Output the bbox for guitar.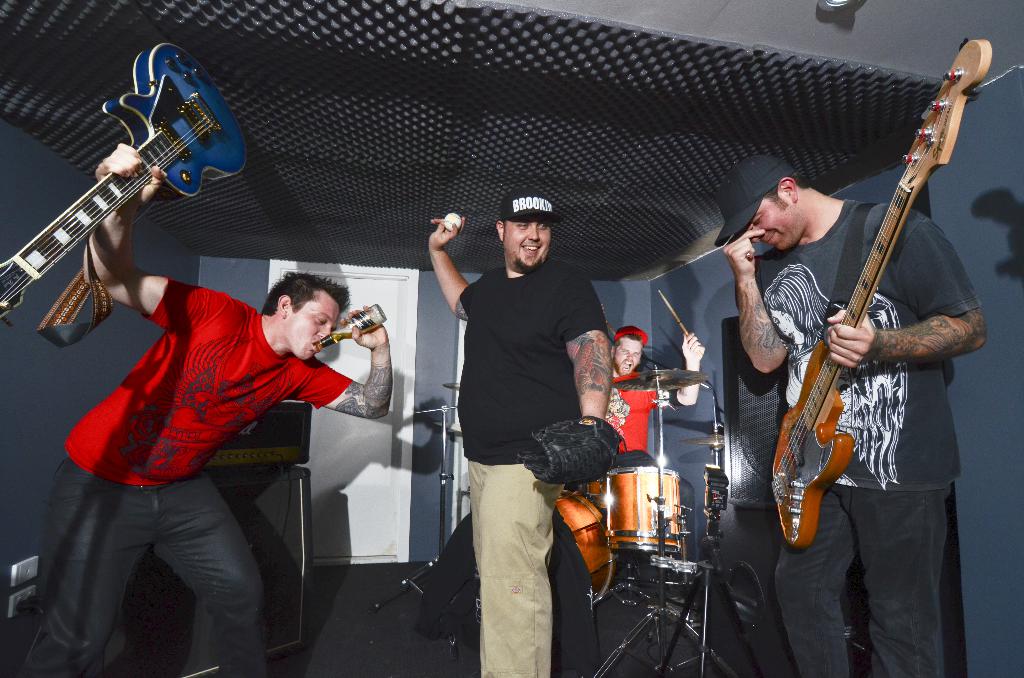
rect(12, 62, 258, 334).
